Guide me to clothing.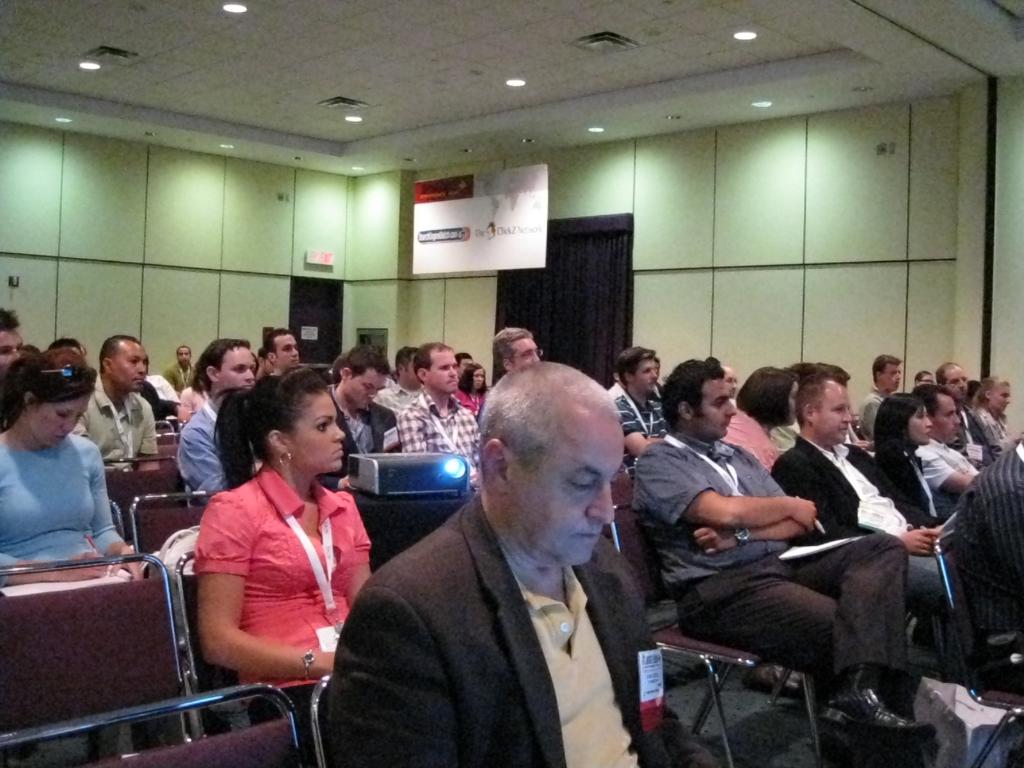
Guidance: x1=983, y1=404, x2=1016, y2=453.
